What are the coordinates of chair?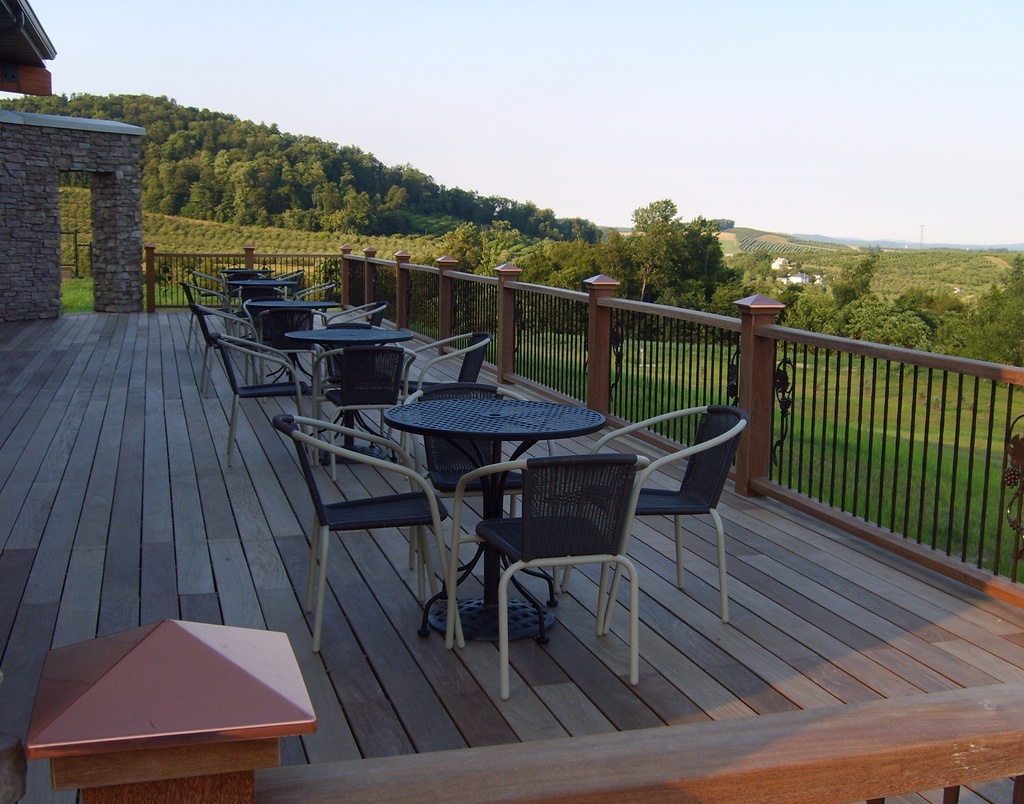
{"x1": 256, "y1": 308, "x2": 324, "y2": 381}.
